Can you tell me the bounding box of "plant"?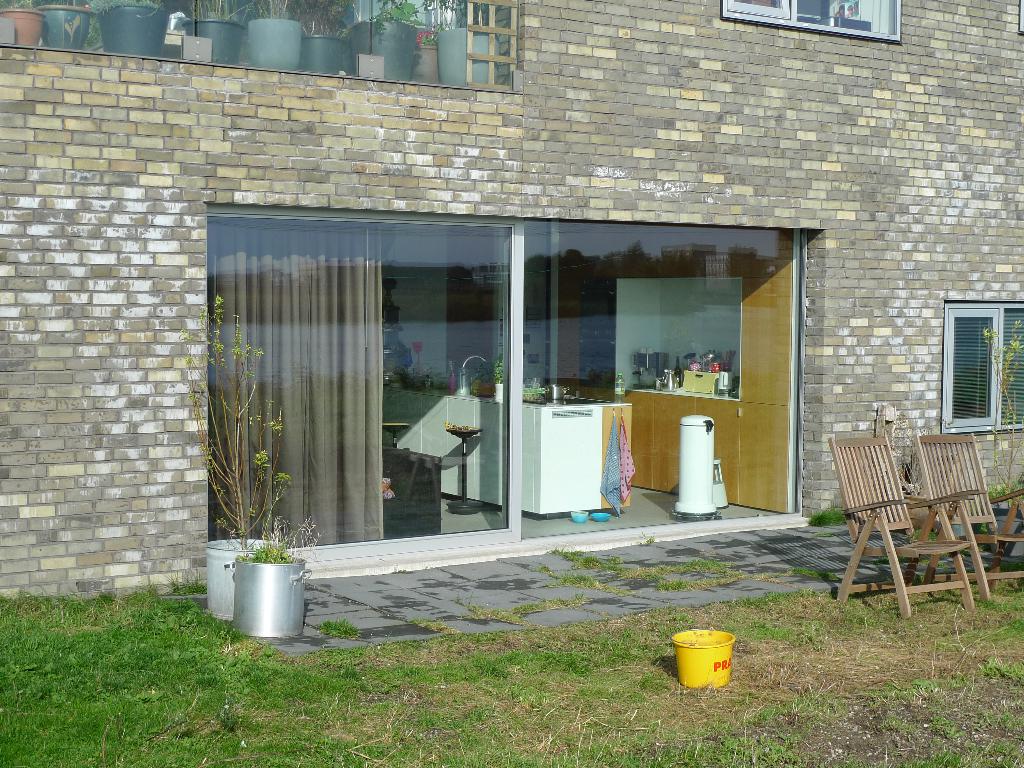
rect(0, 0, 37, 11).
